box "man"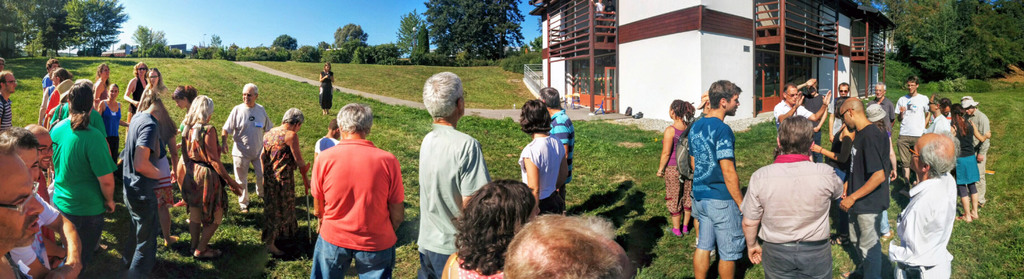
bbox(122, 95, 164, 278)
